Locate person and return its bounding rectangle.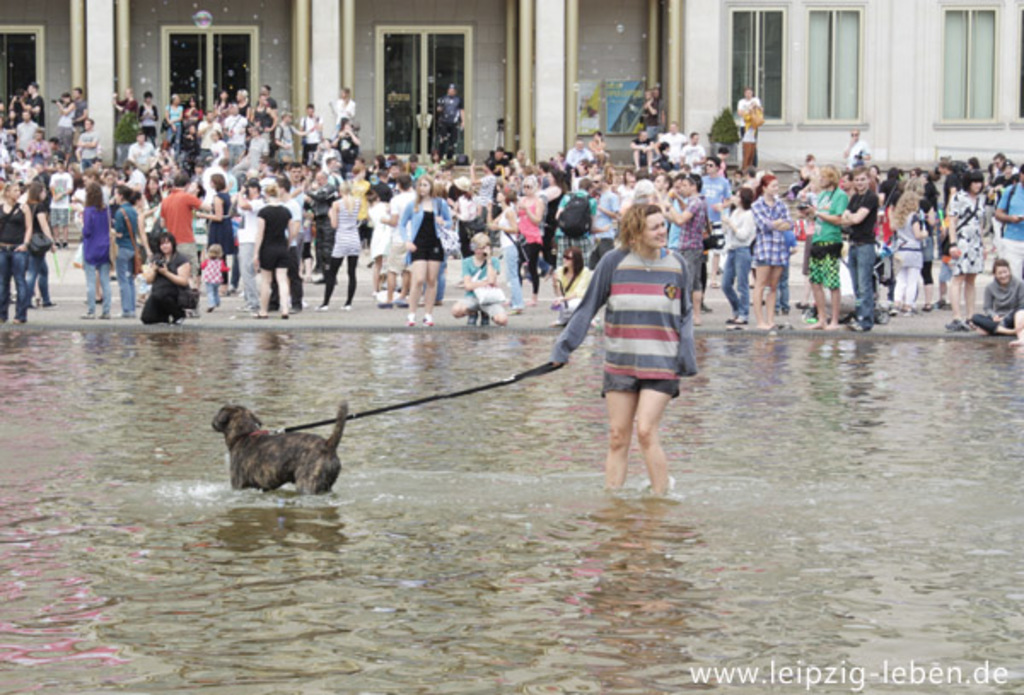
select_region(73, 178, 119, 316).
